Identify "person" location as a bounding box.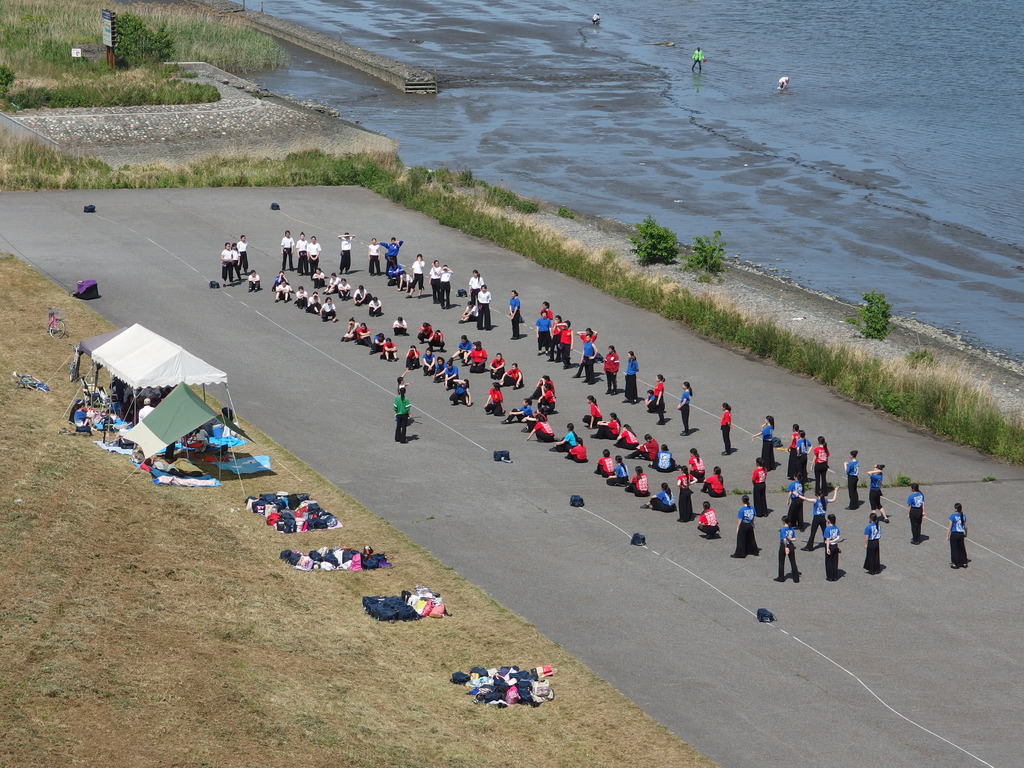
select_region(446, 265, 451, 303).
